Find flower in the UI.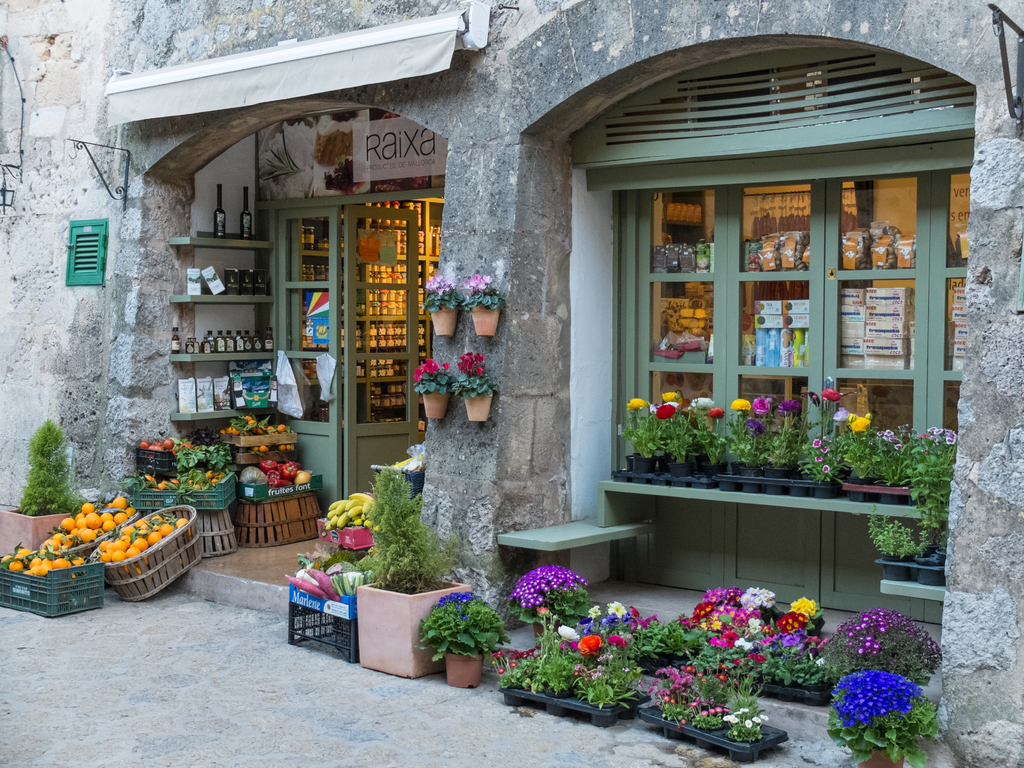
UI element at bbox(735, 399, 749, 406).
